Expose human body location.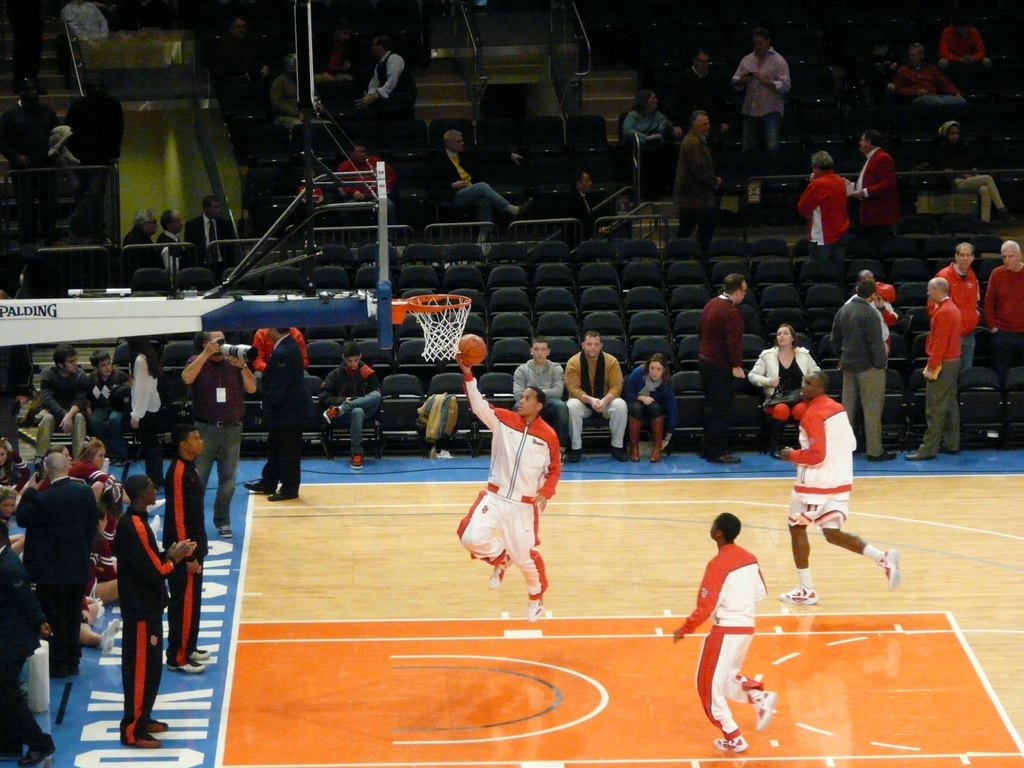
Exposed at l=4, t=0, r=49, b=83.
